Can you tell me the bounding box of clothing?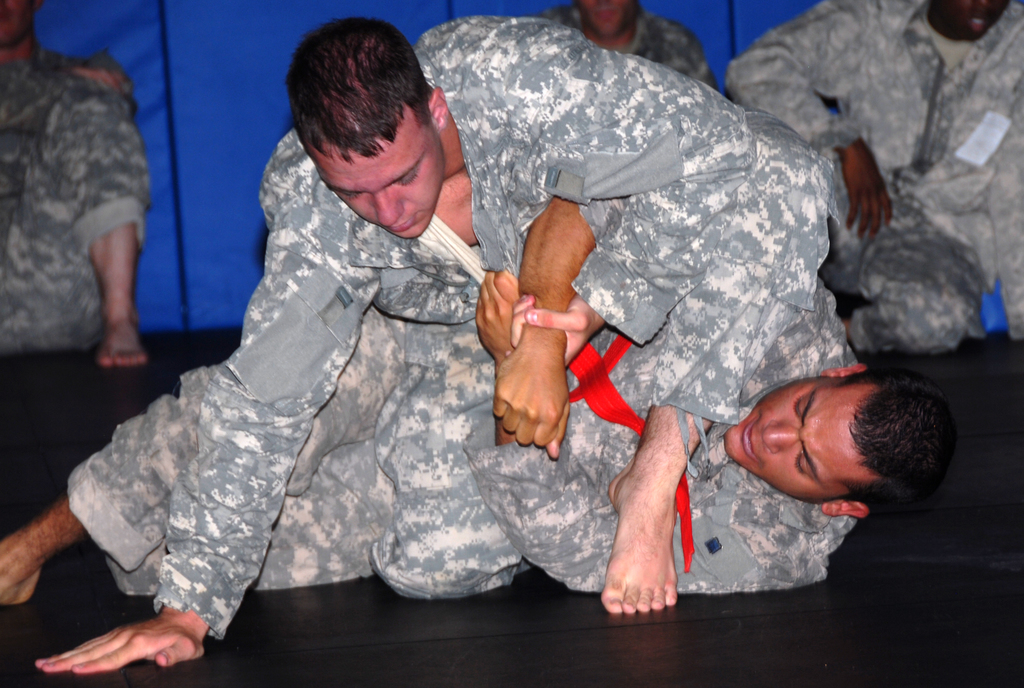
locate(65, 301, 861, 607).
